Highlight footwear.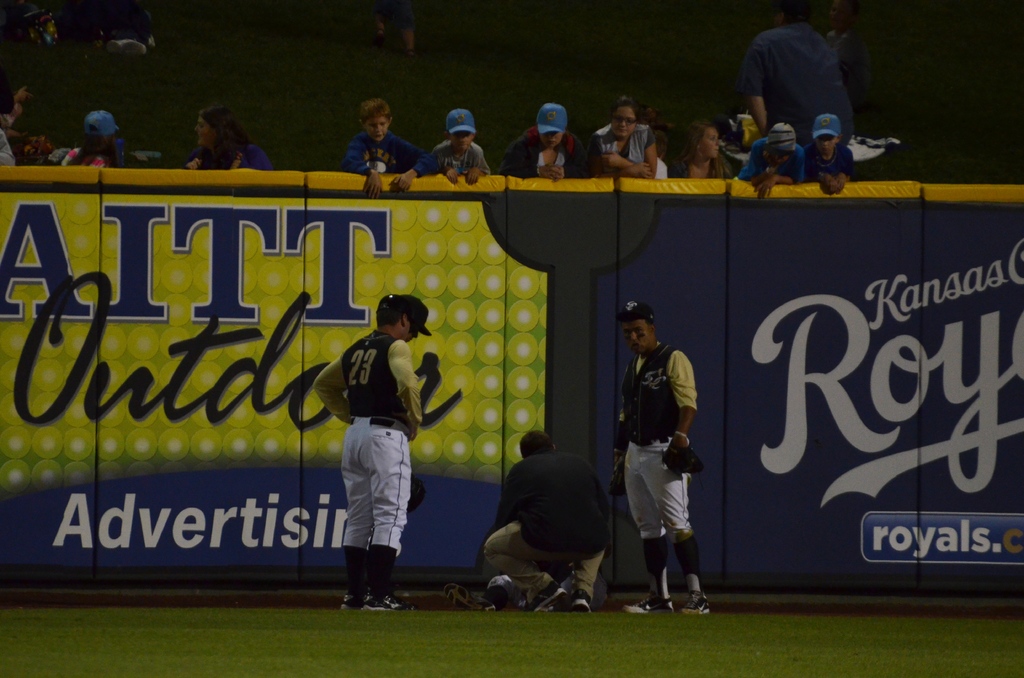
Highlighted region: x1=676, y1=587, x2=713, y2=615.
